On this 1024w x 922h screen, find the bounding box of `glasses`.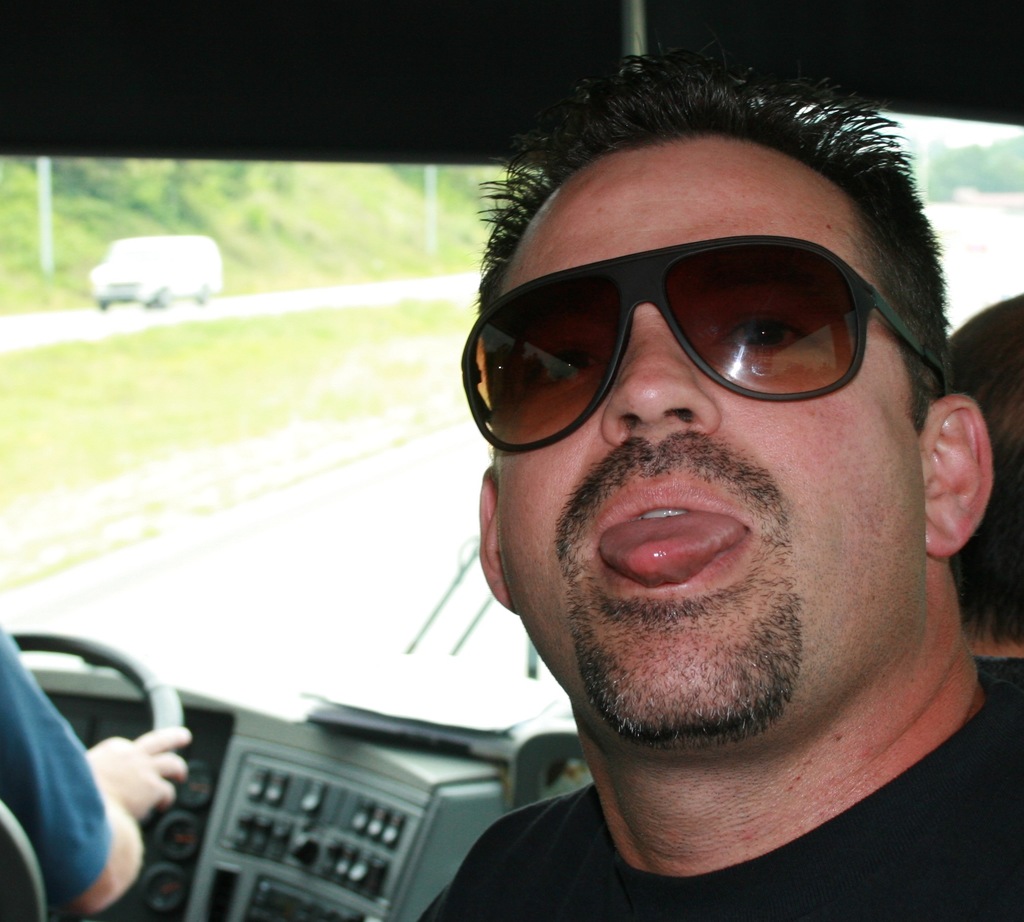
Bounding box: bbox=[493, 251, 925, 402].
